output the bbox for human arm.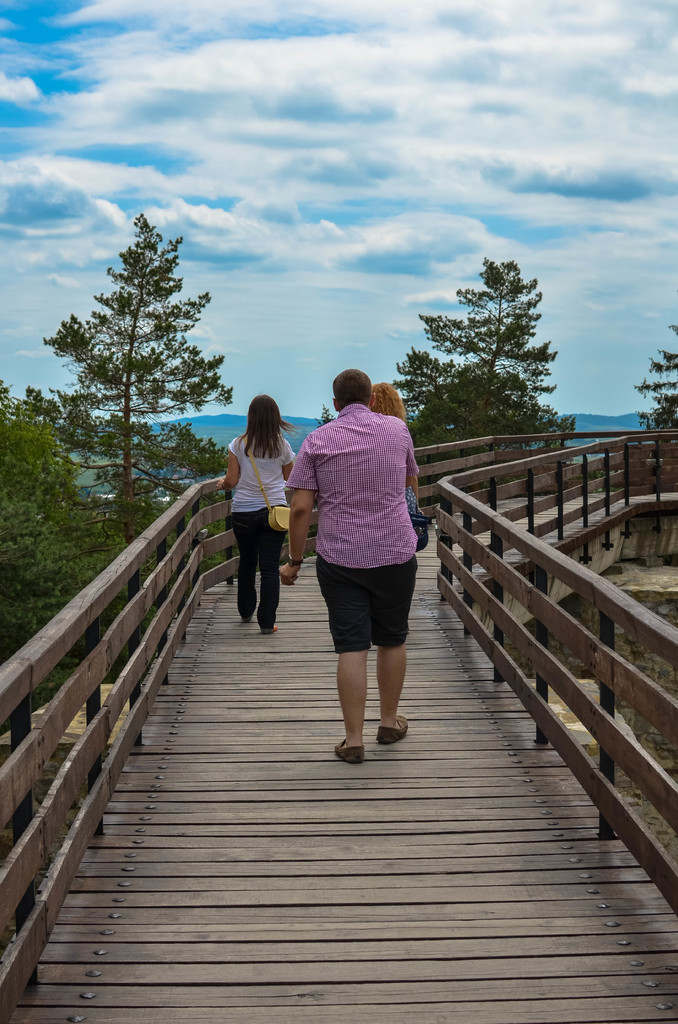
rect(278, 442, 319, 497).
